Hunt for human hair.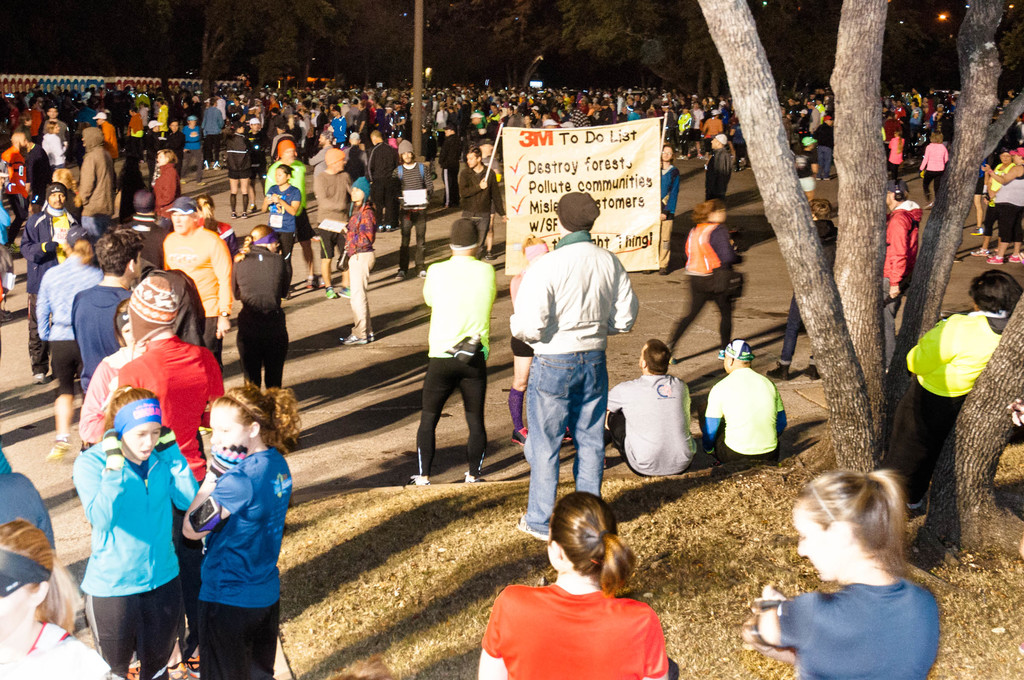
Hunted down at bbox(546, 488, 637, 593).
